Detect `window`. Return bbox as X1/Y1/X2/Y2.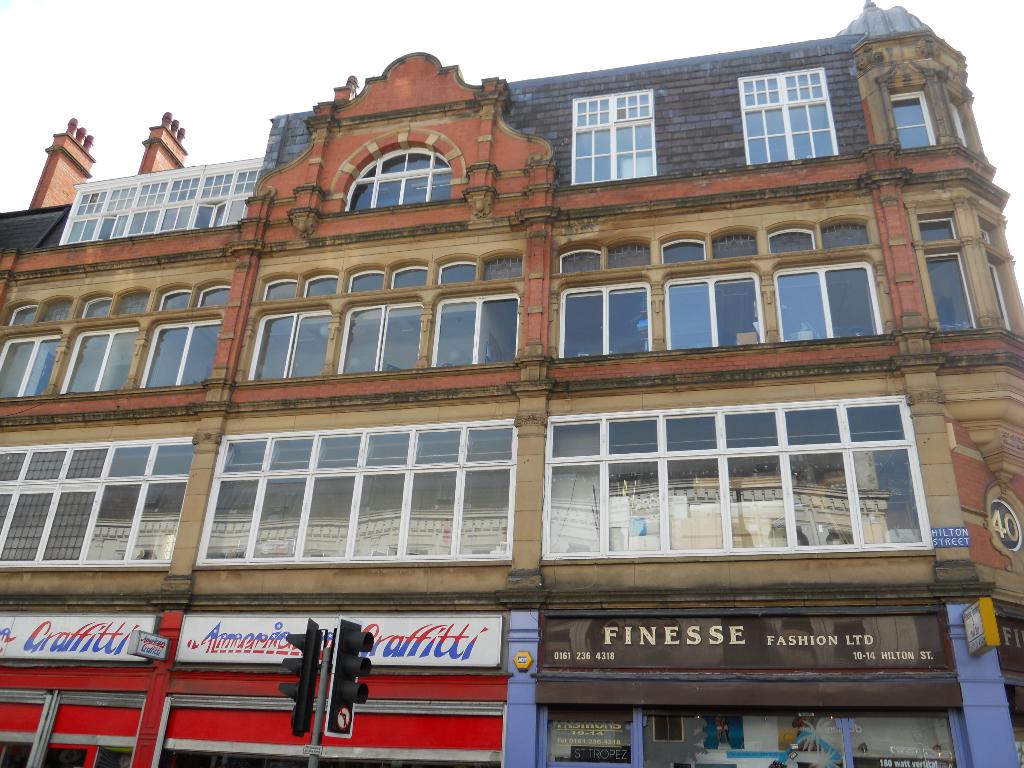
119/291/145/311.
